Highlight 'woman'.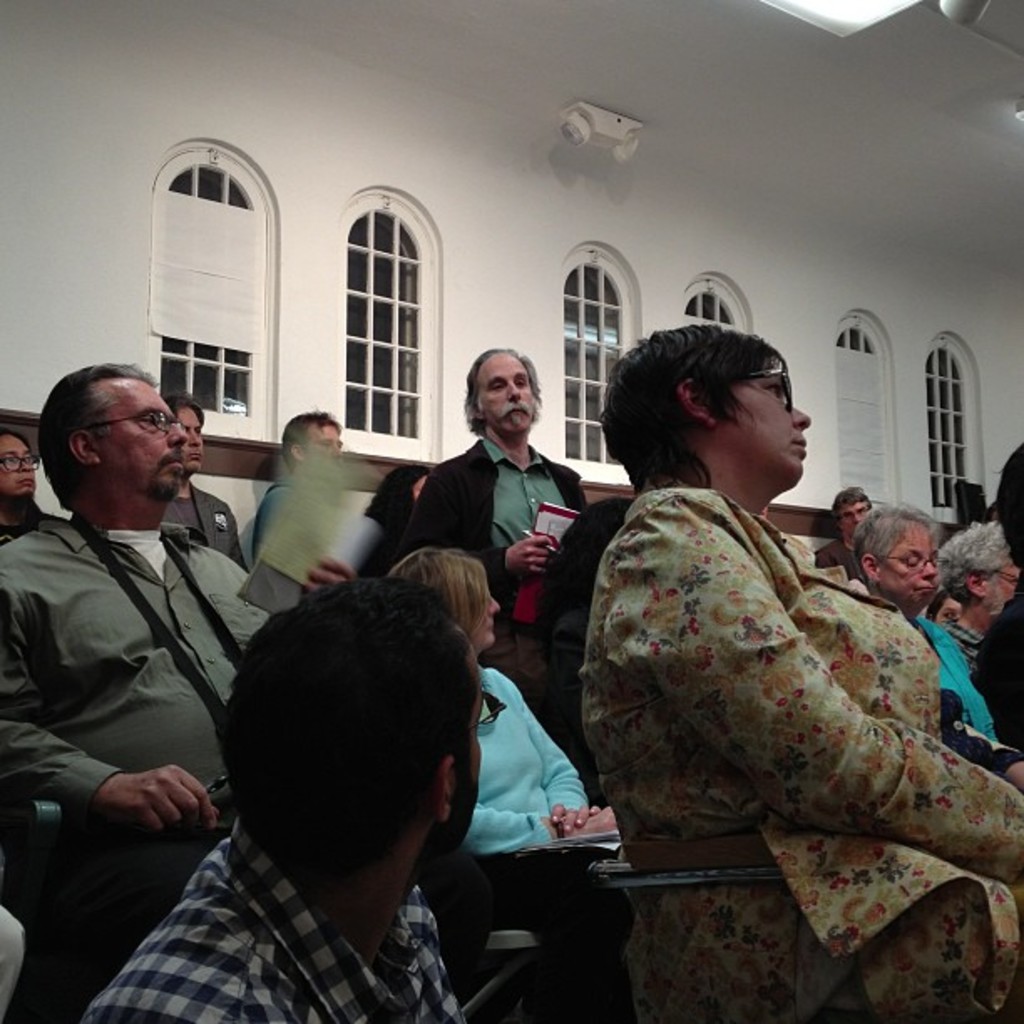
Highlighted region: l=373, t=542, r=641, b=1022.
